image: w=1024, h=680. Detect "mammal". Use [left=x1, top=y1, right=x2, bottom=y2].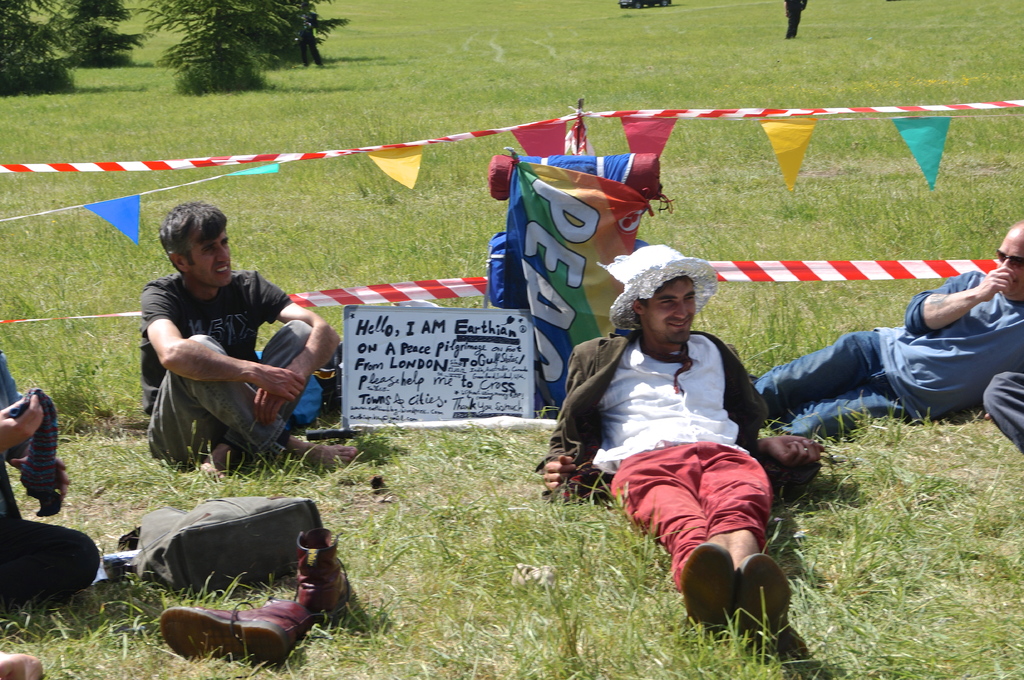
[left=554, top=255, right=799, bottom=588].
